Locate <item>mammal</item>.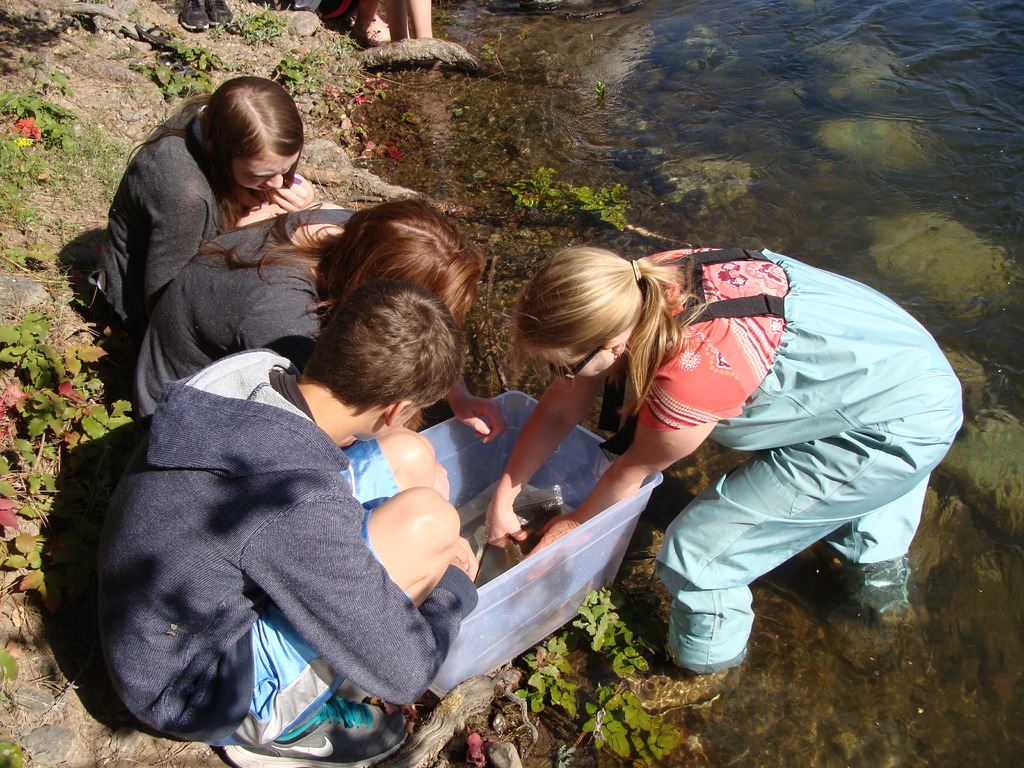
Bounding box: {"x1": 84, "y1": 86, "x2": 338, "y2": 323}.
